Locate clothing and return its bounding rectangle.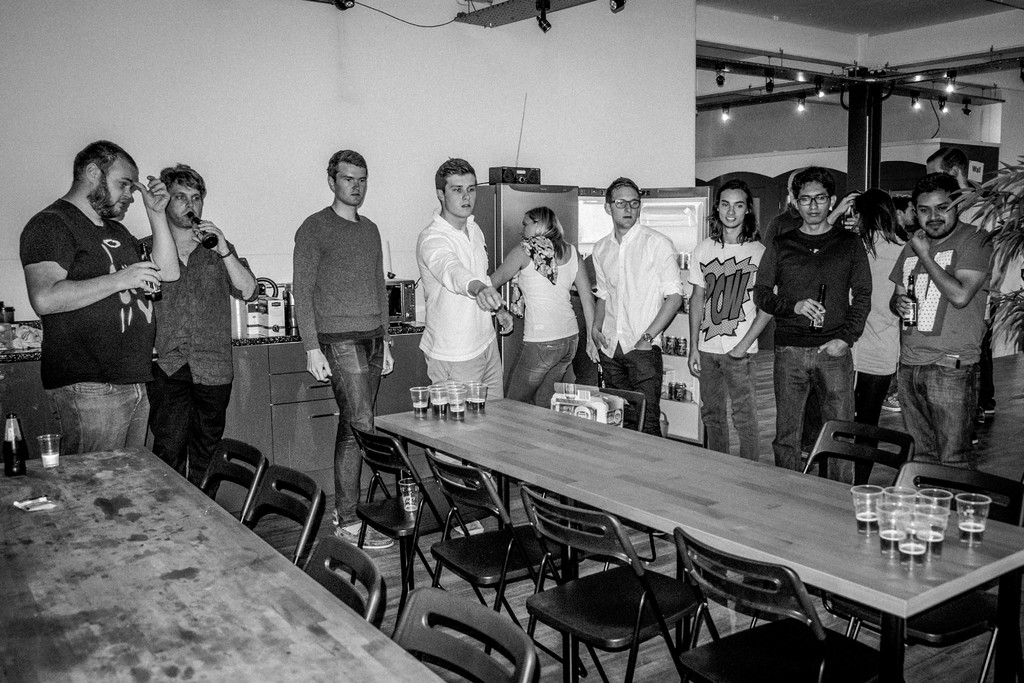
x1=686, y1=233, x2=767, y2=364.
